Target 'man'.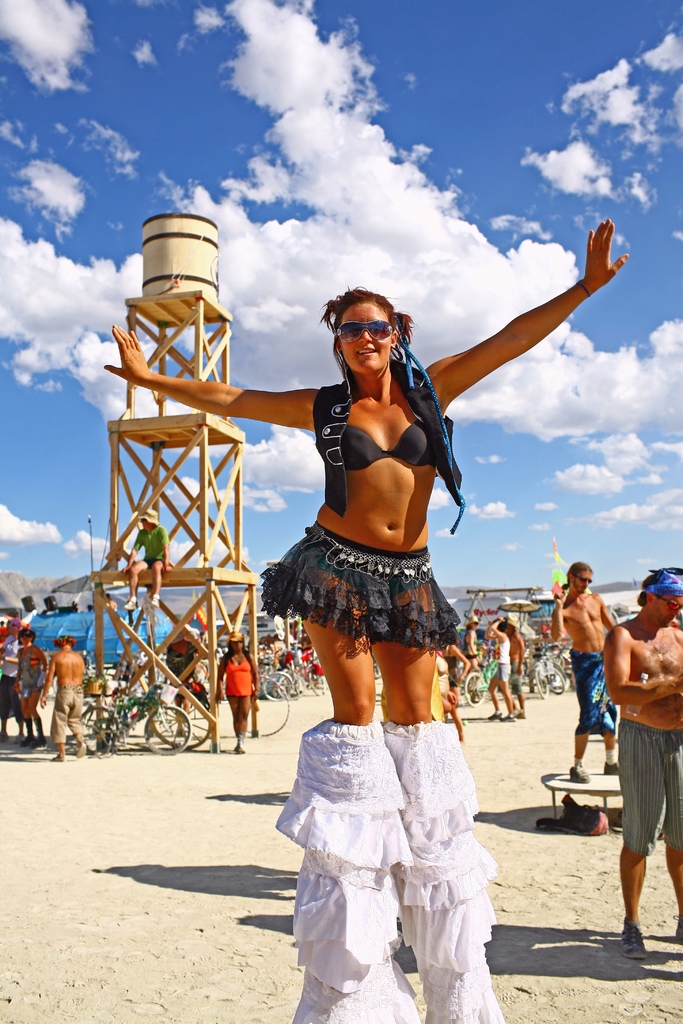
Target region: <region>162, 633, 204, 736</region>.
